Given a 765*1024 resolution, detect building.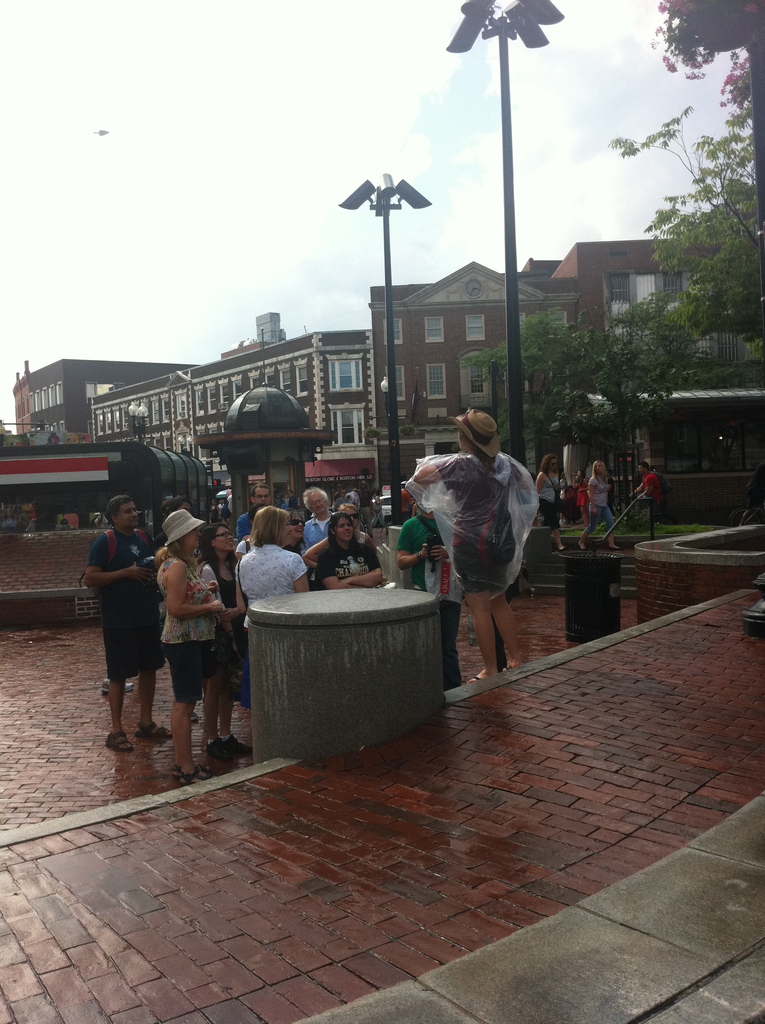
<region>9, 312, 289, 438</region>.
